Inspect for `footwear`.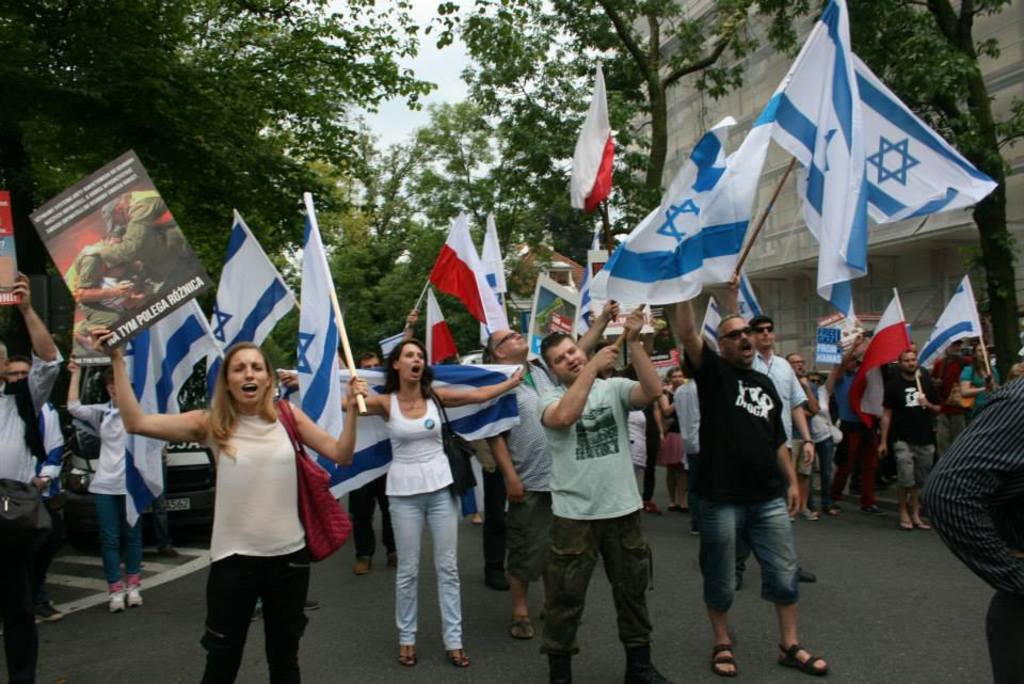
Inspection: {"x1": 384, "y1": 553, "x2": 396, "y2": 569}.
